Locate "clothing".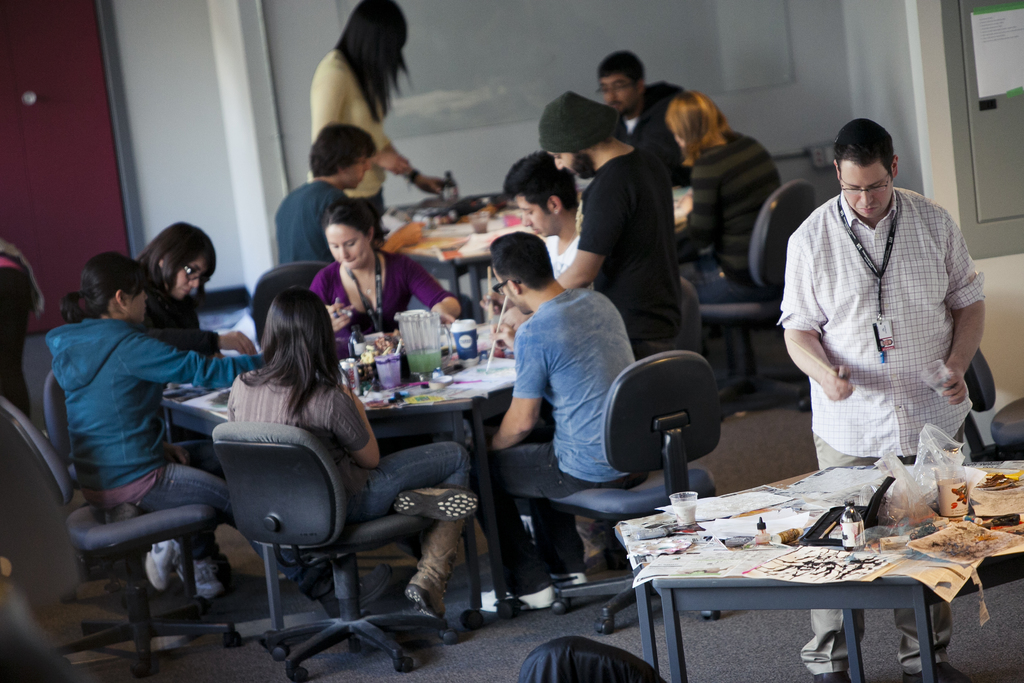
Bounding box: <box>308,242,452,358</box>.
